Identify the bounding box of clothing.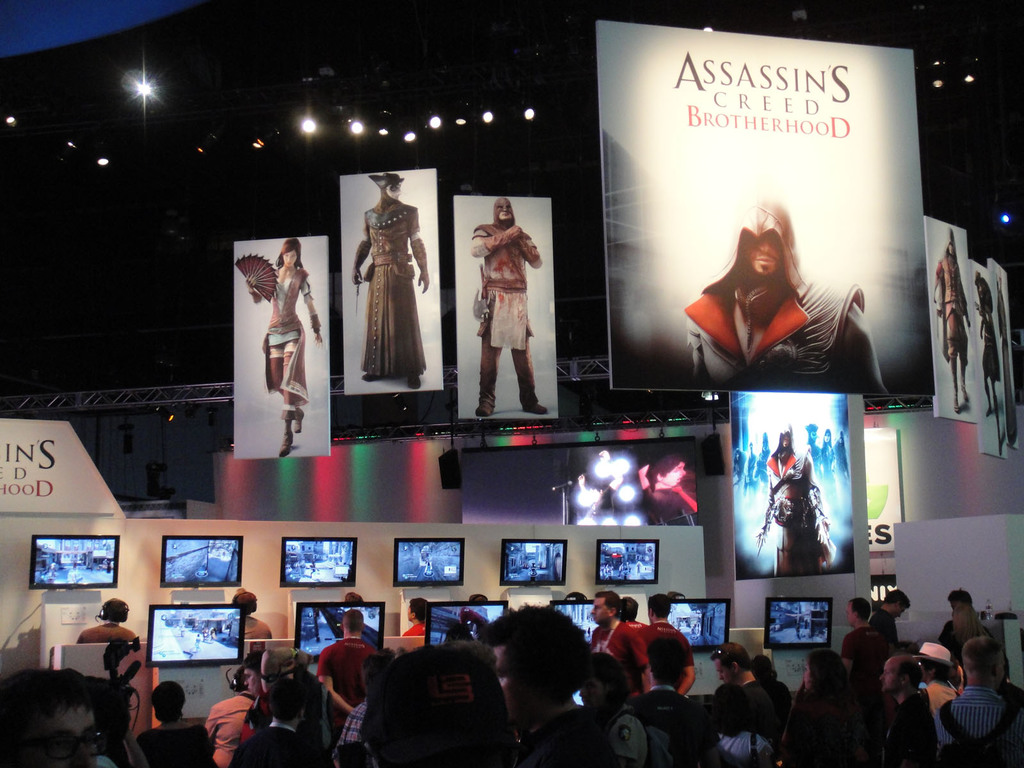
838:445:850:482.
